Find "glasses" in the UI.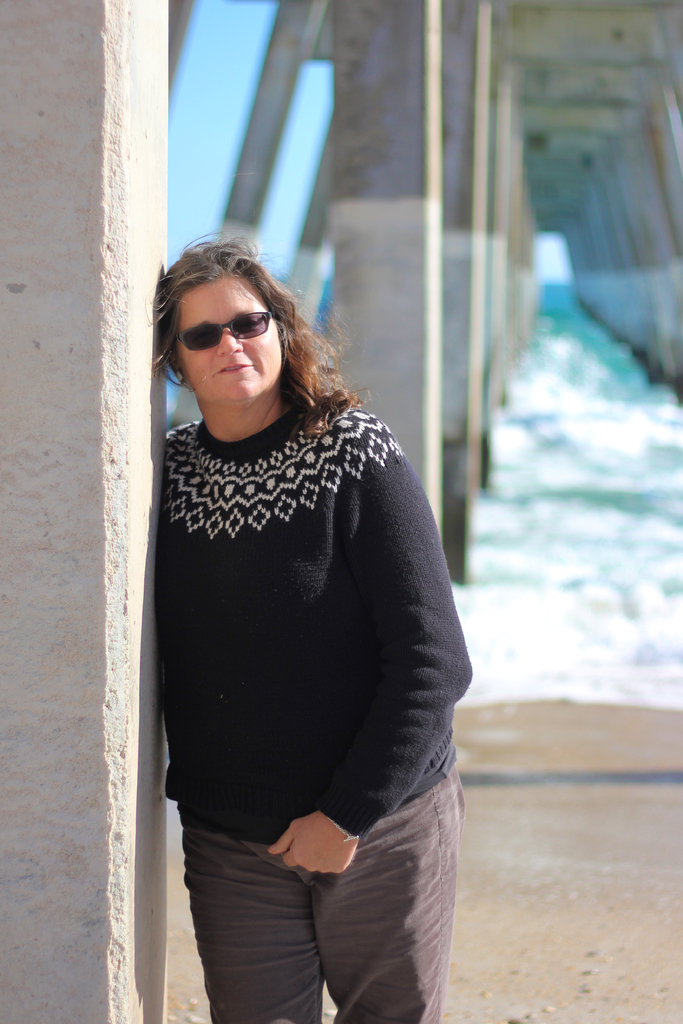
UI element at 169, 308, 278, 358.
